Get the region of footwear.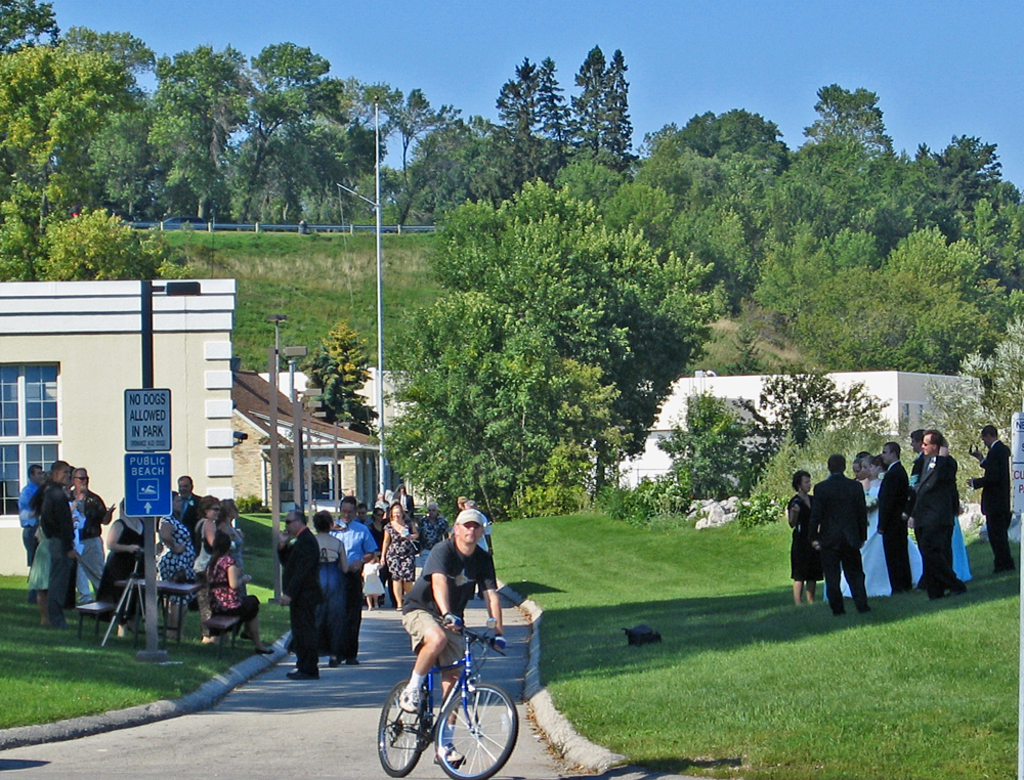
437, 748, 465, 764.
